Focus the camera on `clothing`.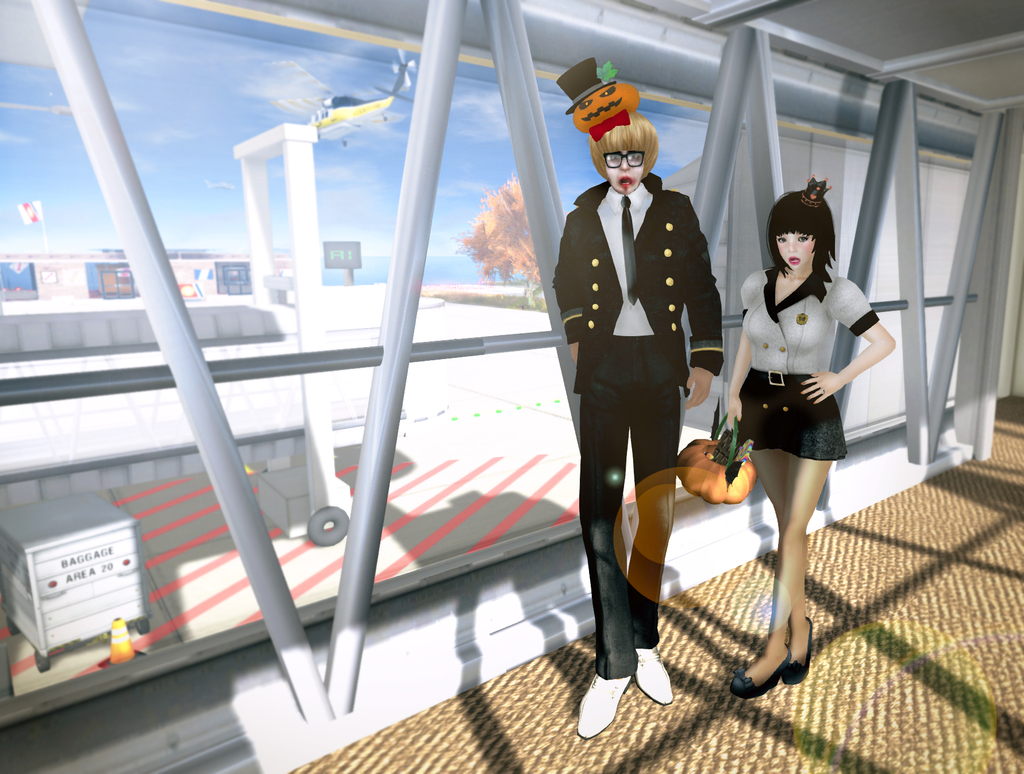
Focus region: <bbox>563, 124, 732, 608</bbox>.
